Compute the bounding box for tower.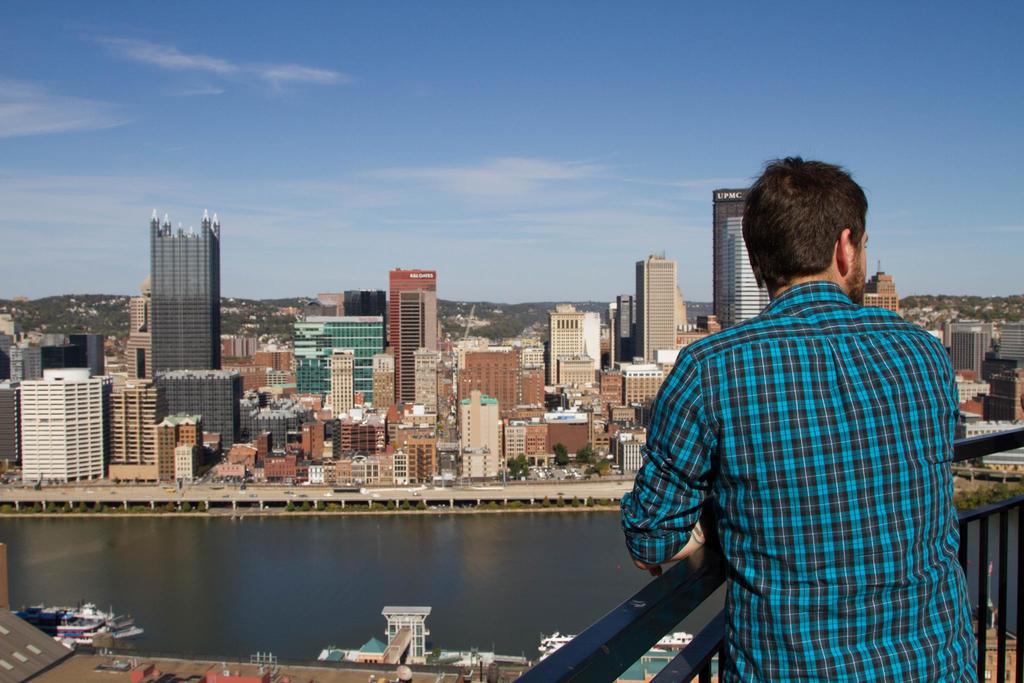
[left=328, top=345, right=354, bottom=424].
